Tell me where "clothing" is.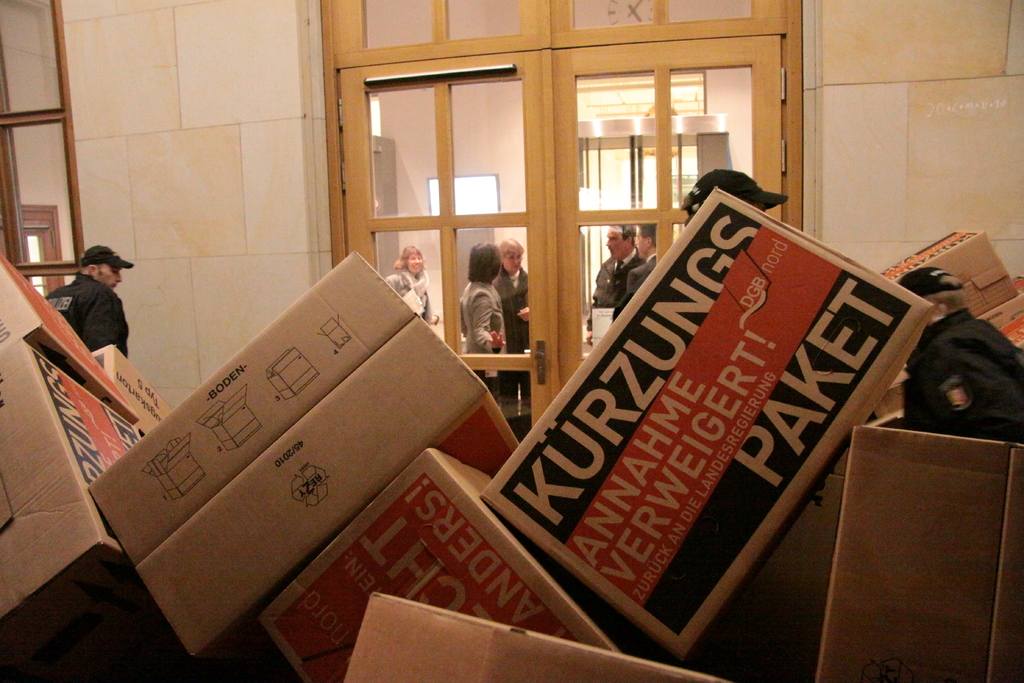
"clothing" is at crop(493, 268, 529, 348).
